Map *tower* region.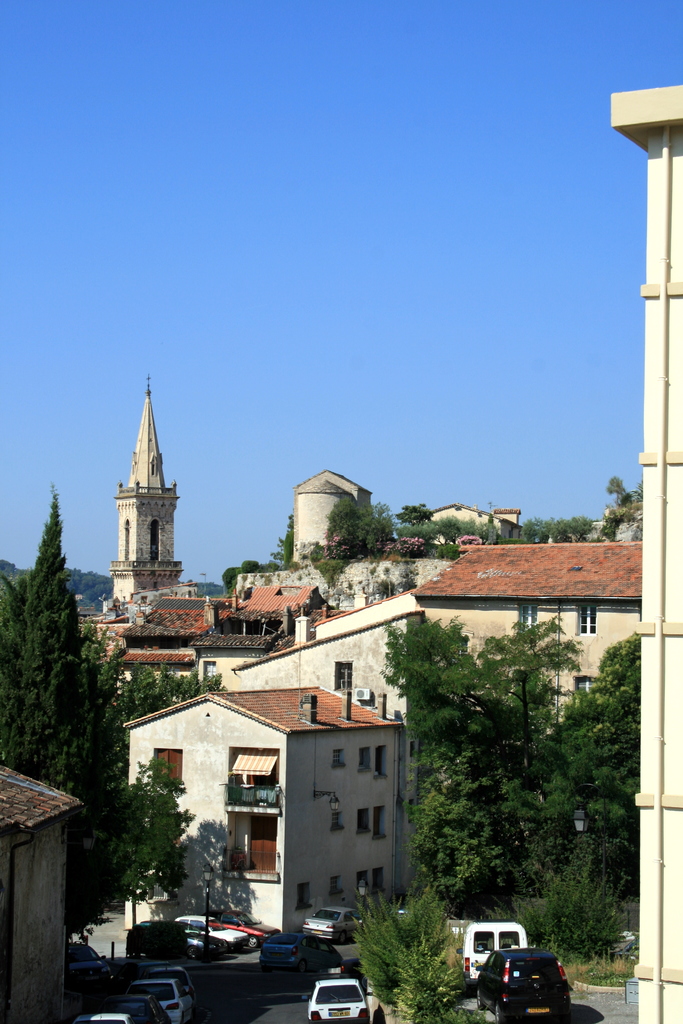
Mapped to (left=93, top=362, right=194, bottom=622).
